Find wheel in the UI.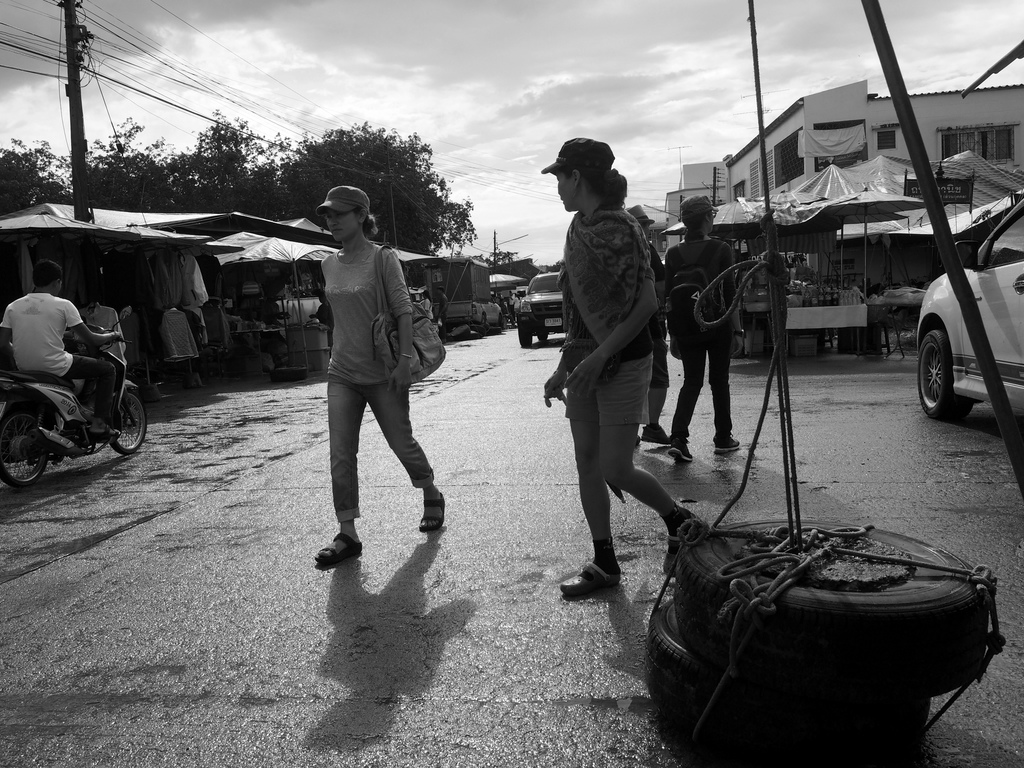
UI element at crop(476, 310, 488, 333).
